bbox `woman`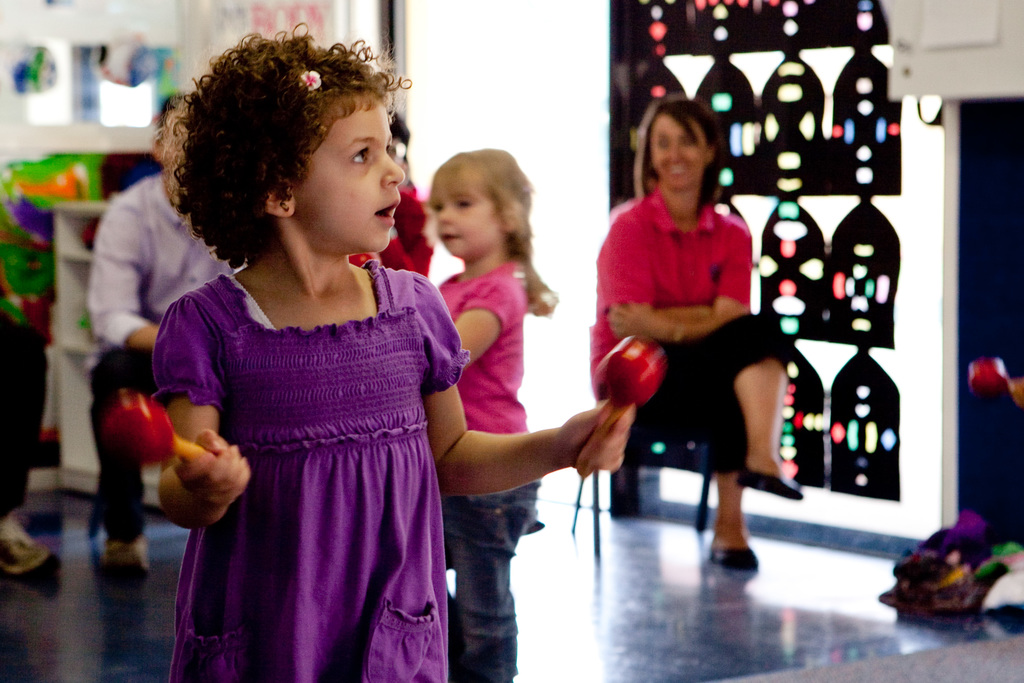
[left=582, top=92, right=824, bottom=572]
